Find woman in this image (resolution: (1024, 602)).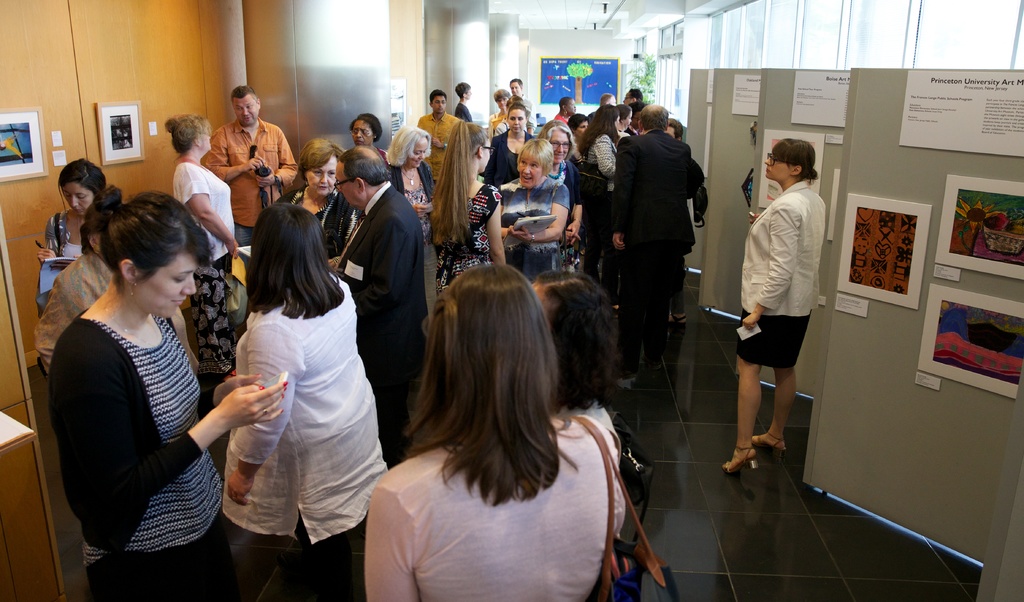
(left=216, top=198, right=389, bottom=601).
